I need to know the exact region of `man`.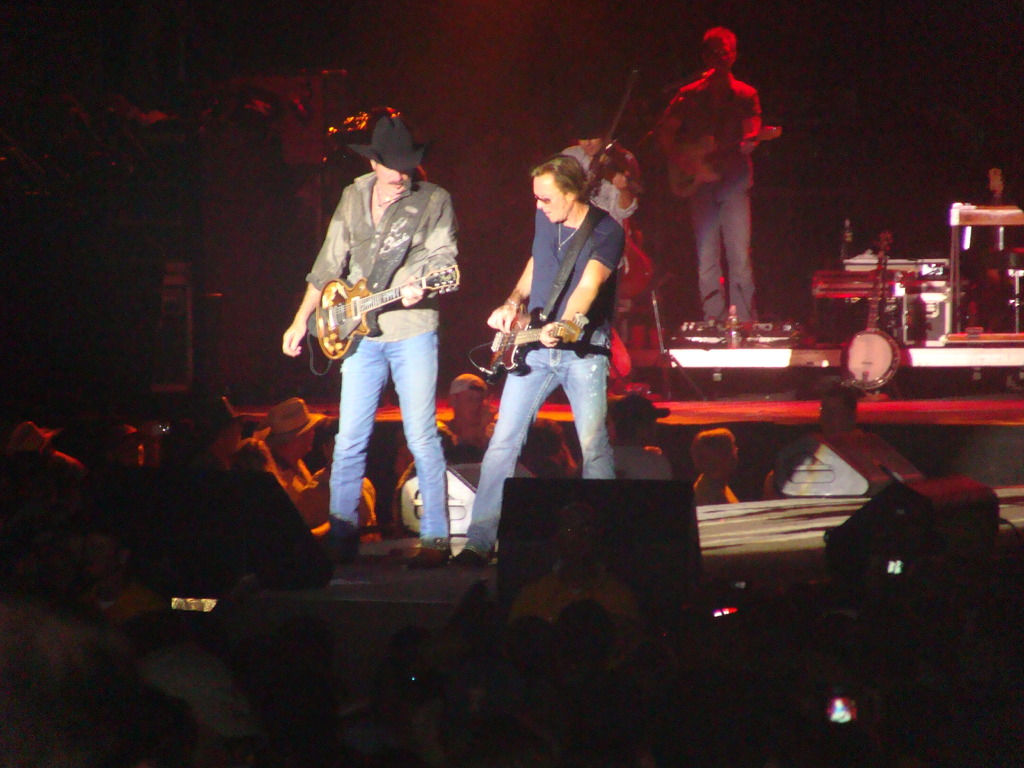
Region: (left=813, top=383, right=862, bottom=431).
